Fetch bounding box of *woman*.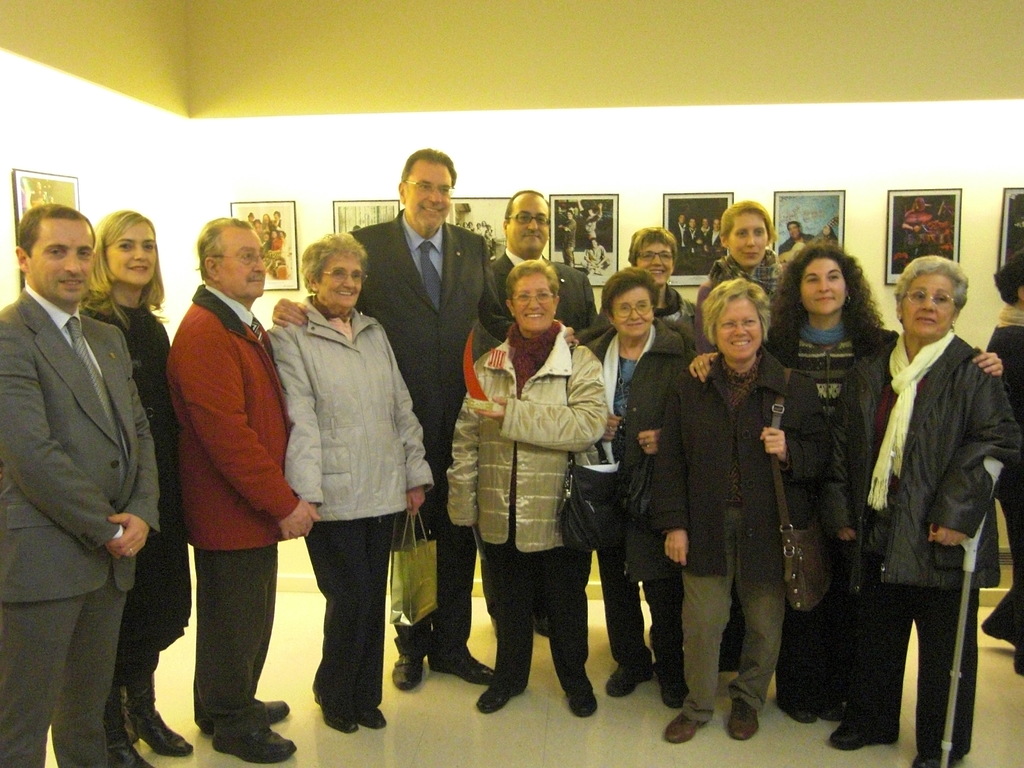
Bbox: 690,184,784,355.
